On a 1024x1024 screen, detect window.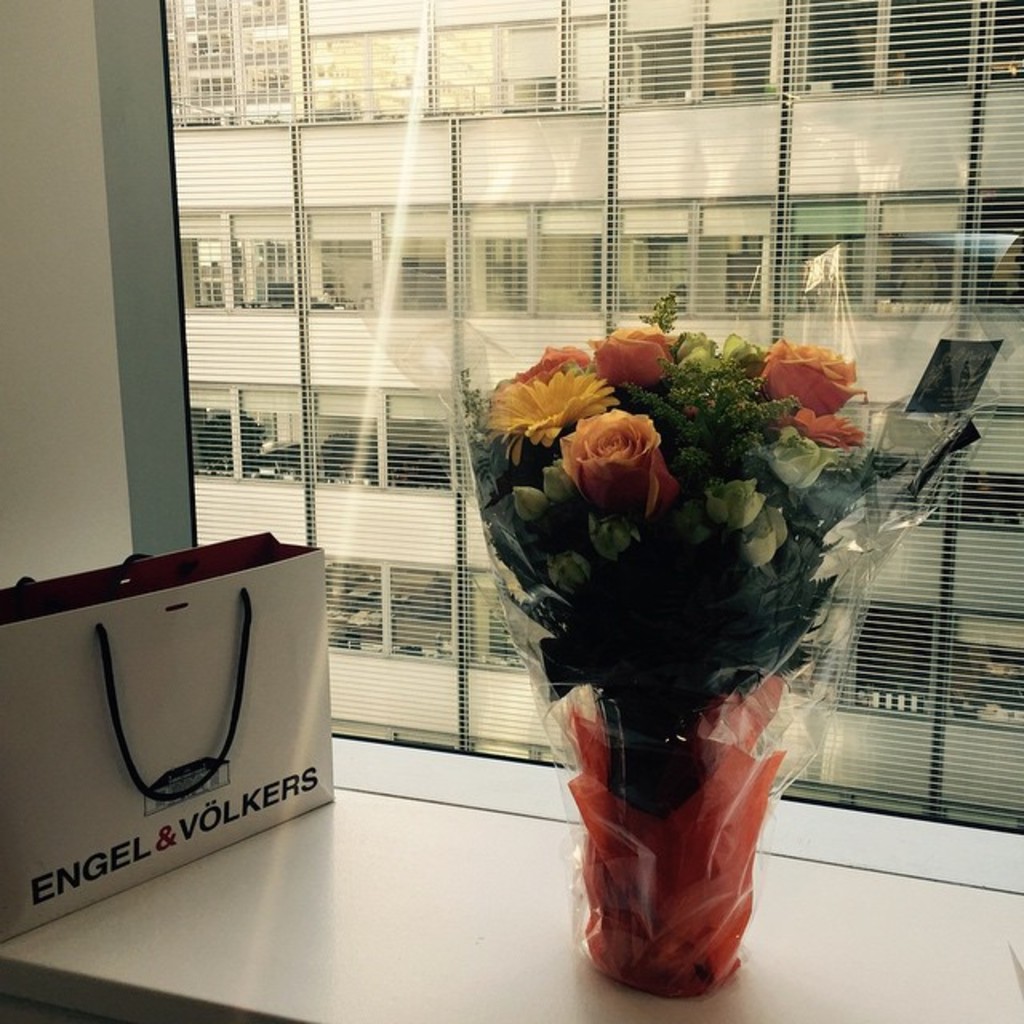
BBox(475, 568, 522, 670).
